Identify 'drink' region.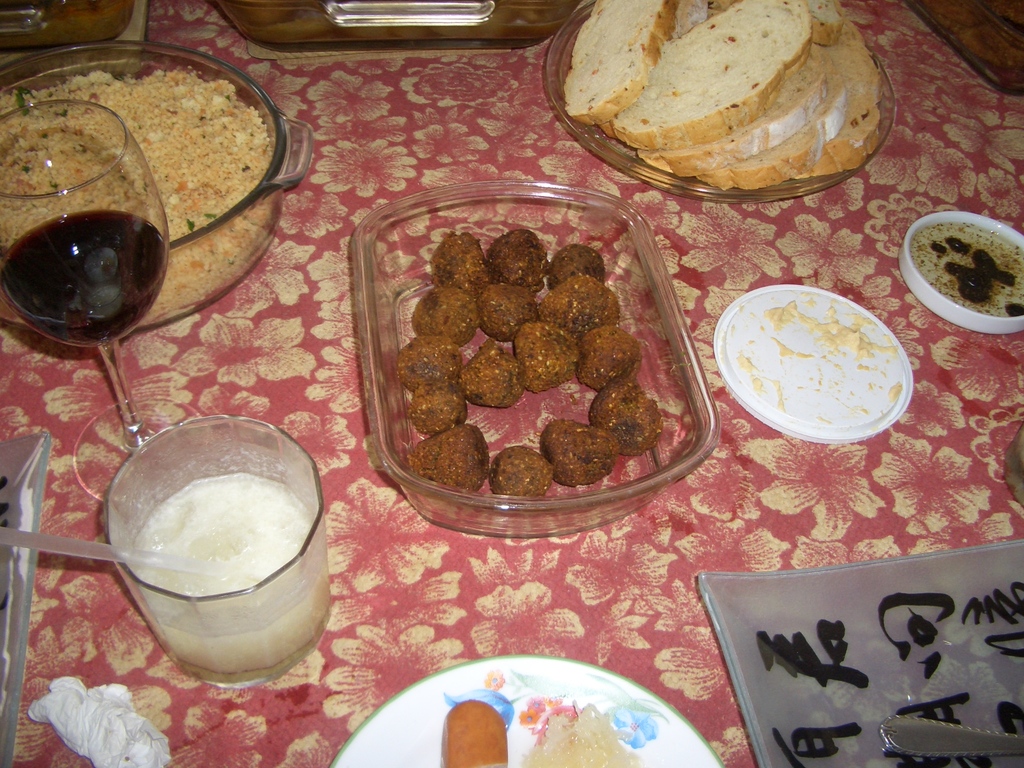
Region: (0, 207, 172, 349).
